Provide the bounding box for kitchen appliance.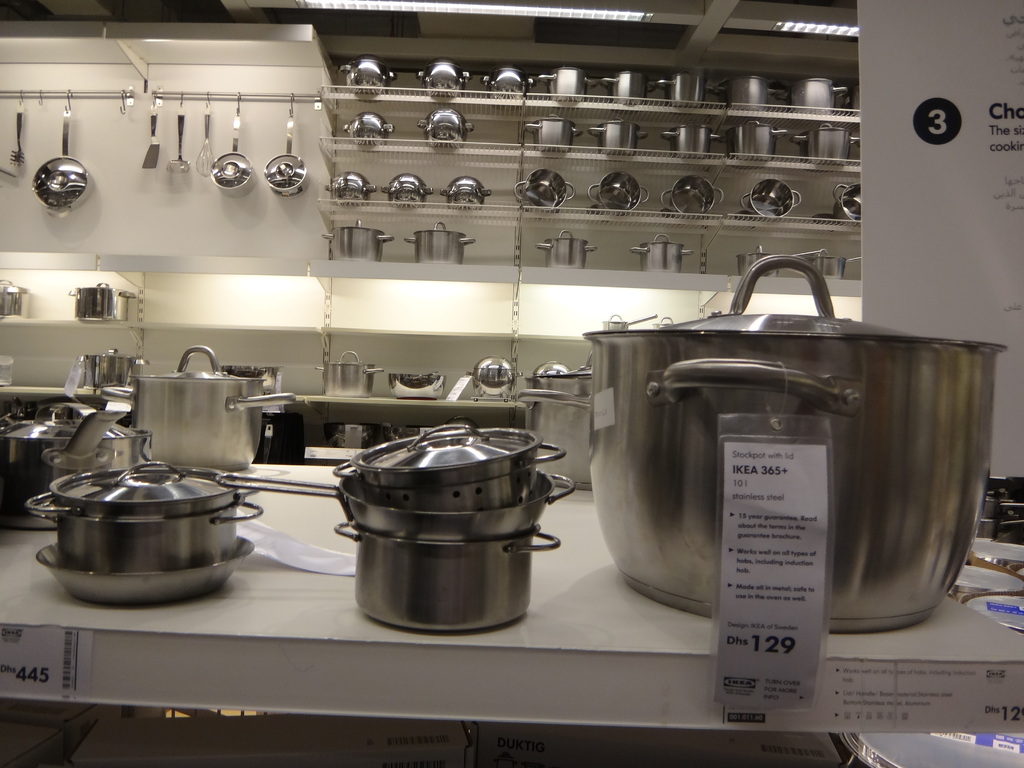
left=318, top=352, right=384, bottom=400.
